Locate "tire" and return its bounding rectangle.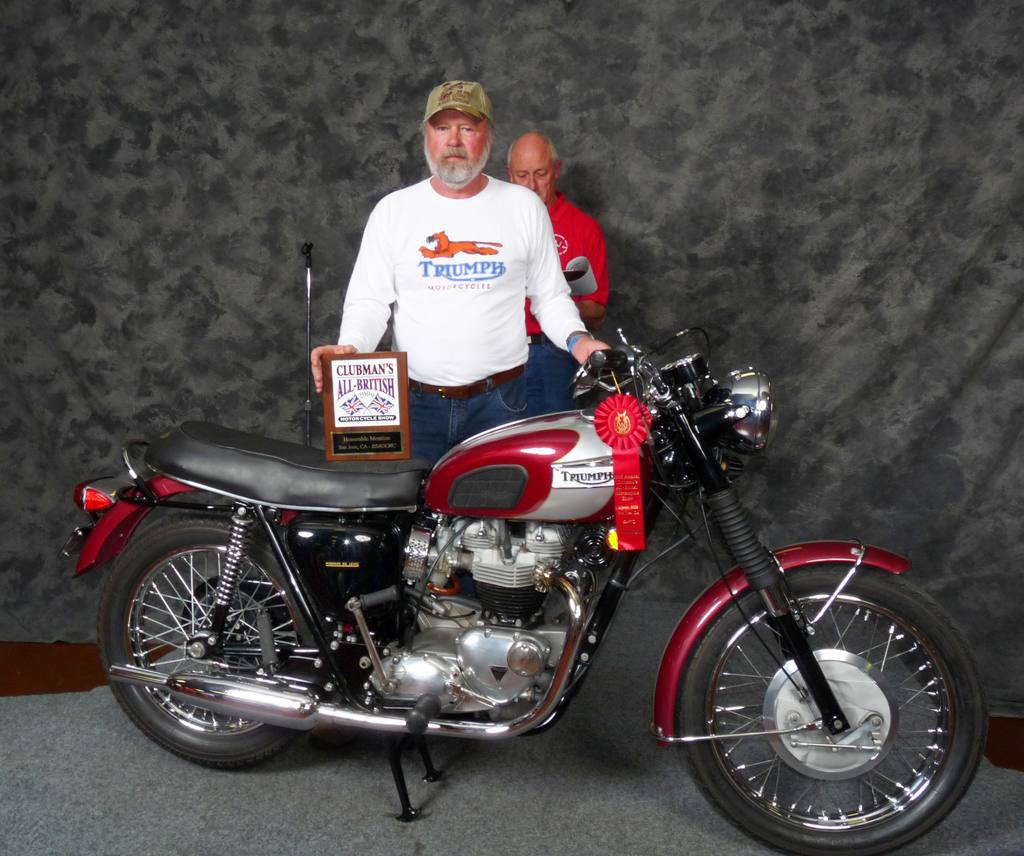
pyautogui.locateOnScreen(95, 515, 328, 769).
